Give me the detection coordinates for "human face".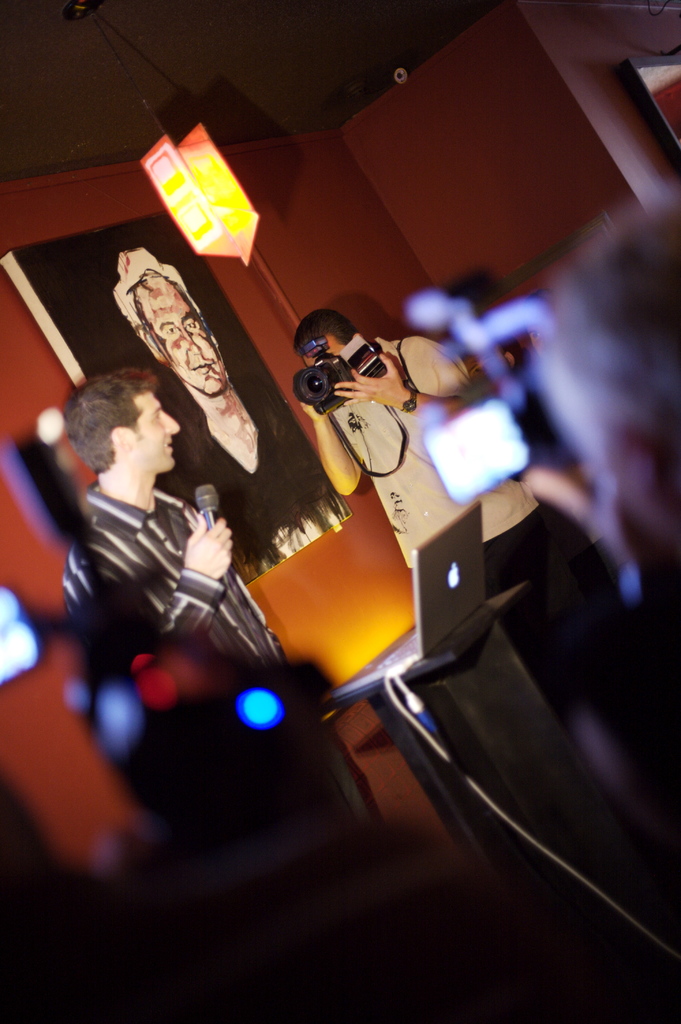
[138, 274, 227, 393].
